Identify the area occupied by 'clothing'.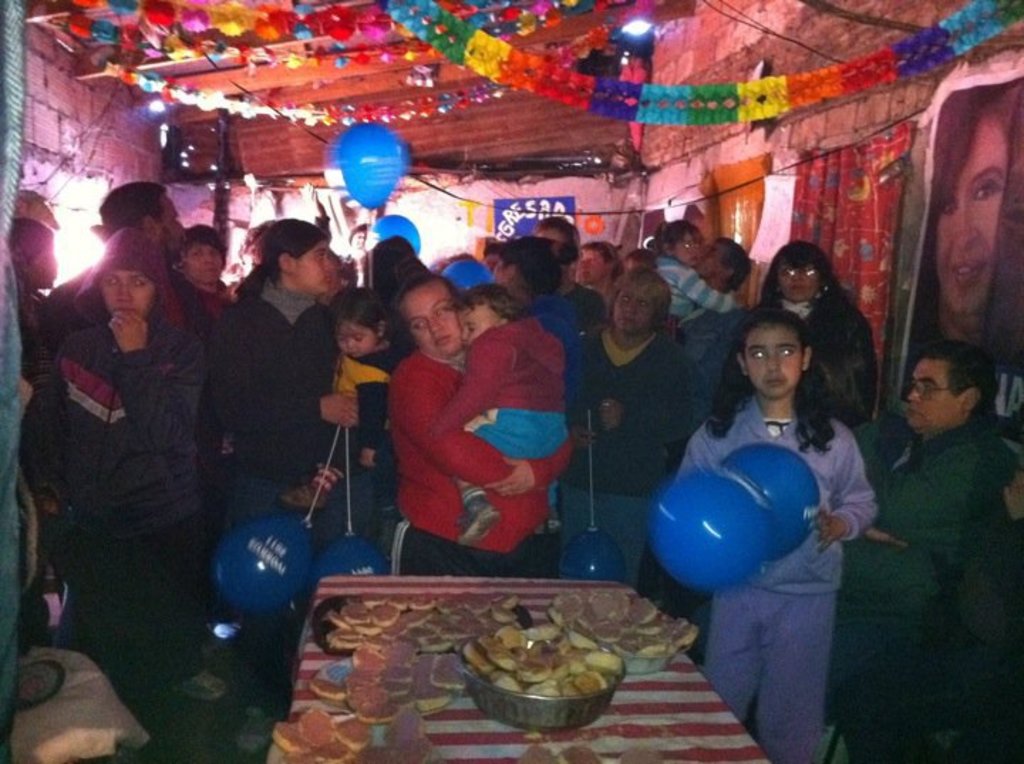
Area: rect(919, 292, 1023, 435).
